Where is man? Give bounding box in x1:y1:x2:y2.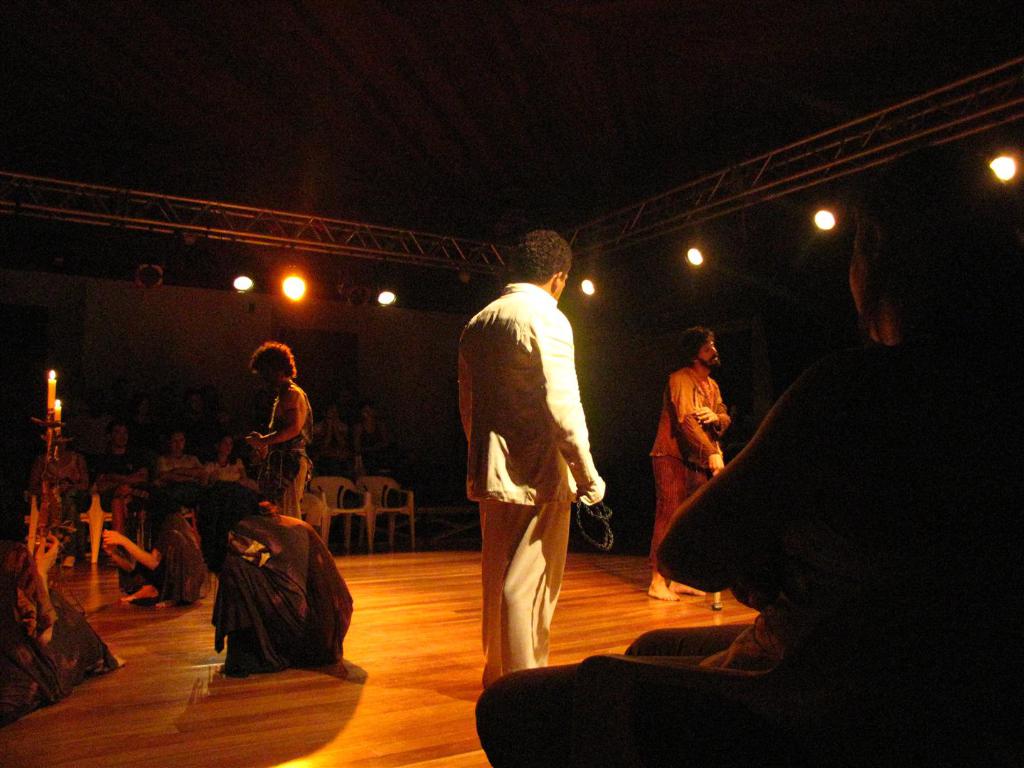
196:478:353:680.
